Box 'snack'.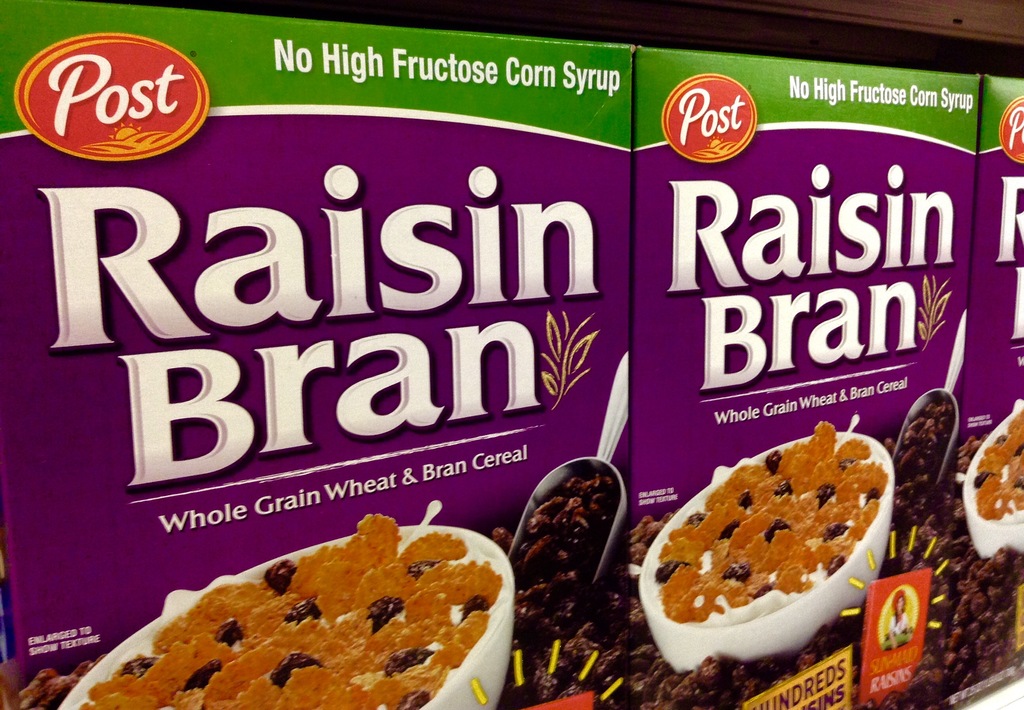
box=[0, 0, 635, 709].
